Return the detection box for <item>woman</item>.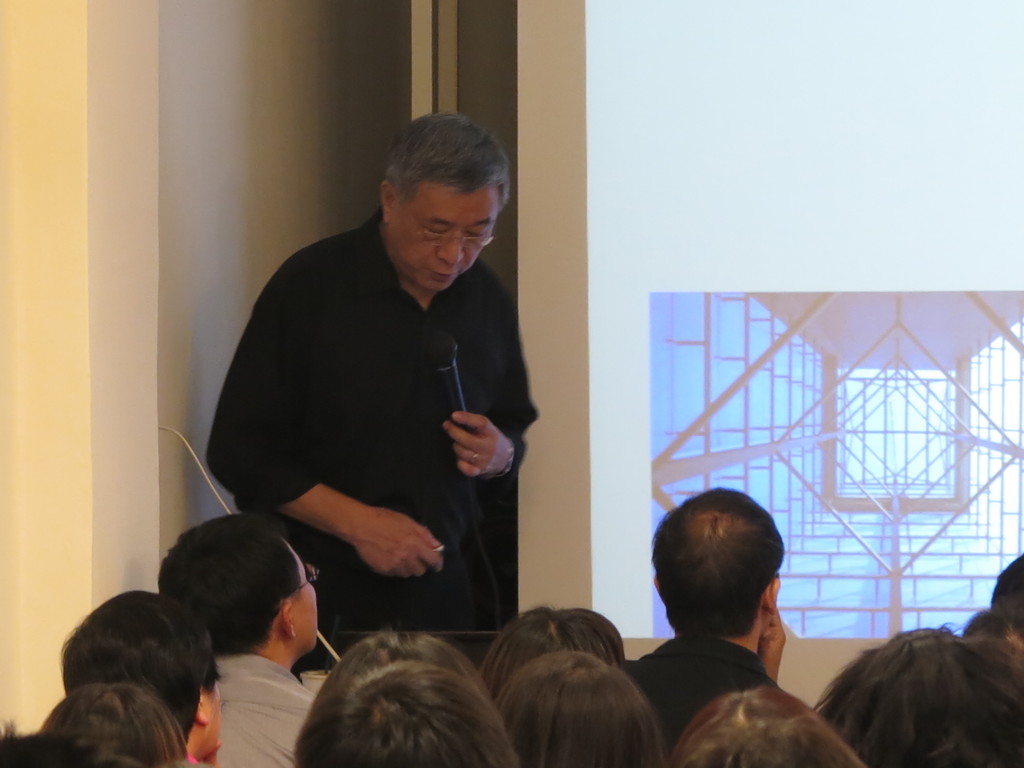
bbox=(479, 605, 628, 705).
